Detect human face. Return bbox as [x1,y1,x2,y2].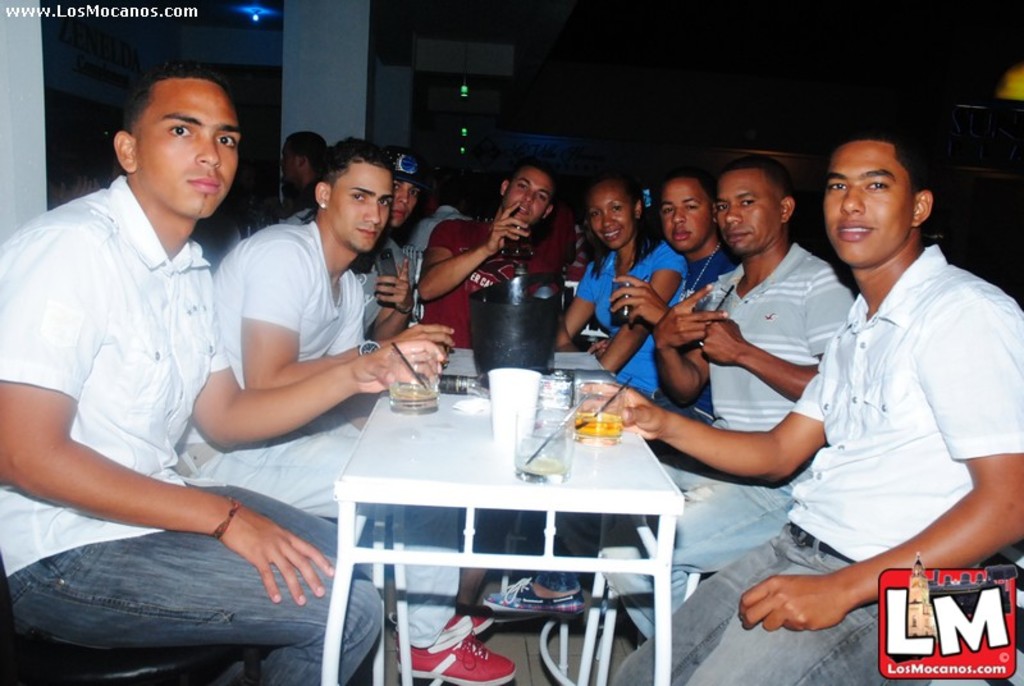
[591,174,637,244].
